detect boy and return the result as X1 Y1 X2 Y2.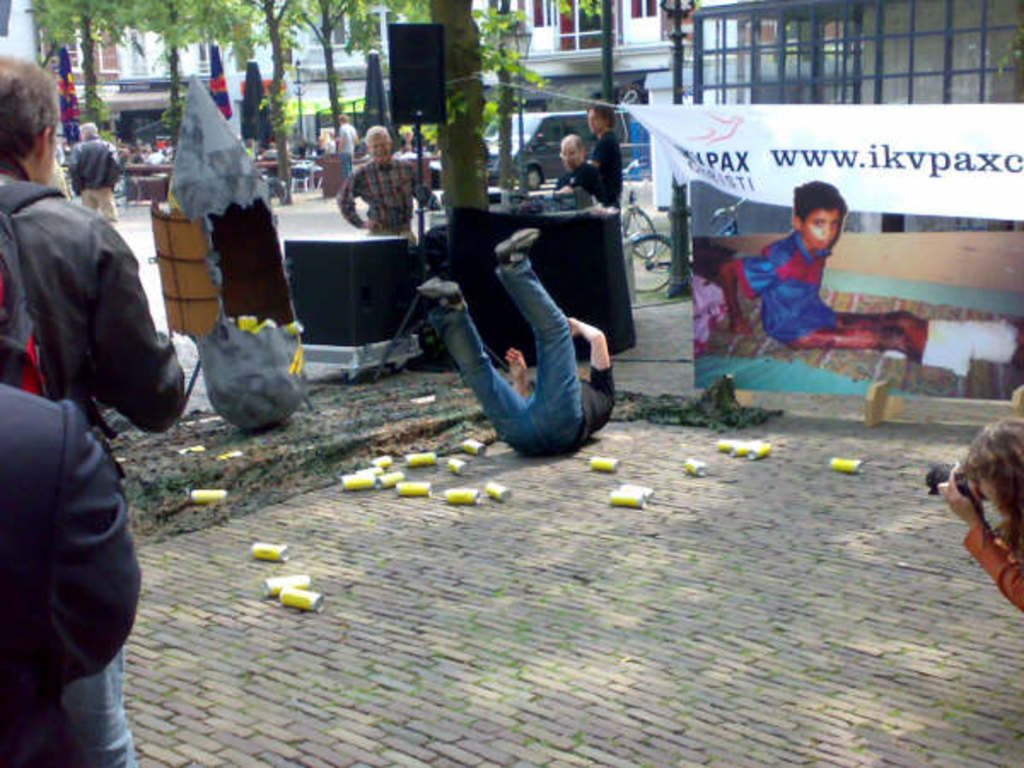
715 166 877 403.
